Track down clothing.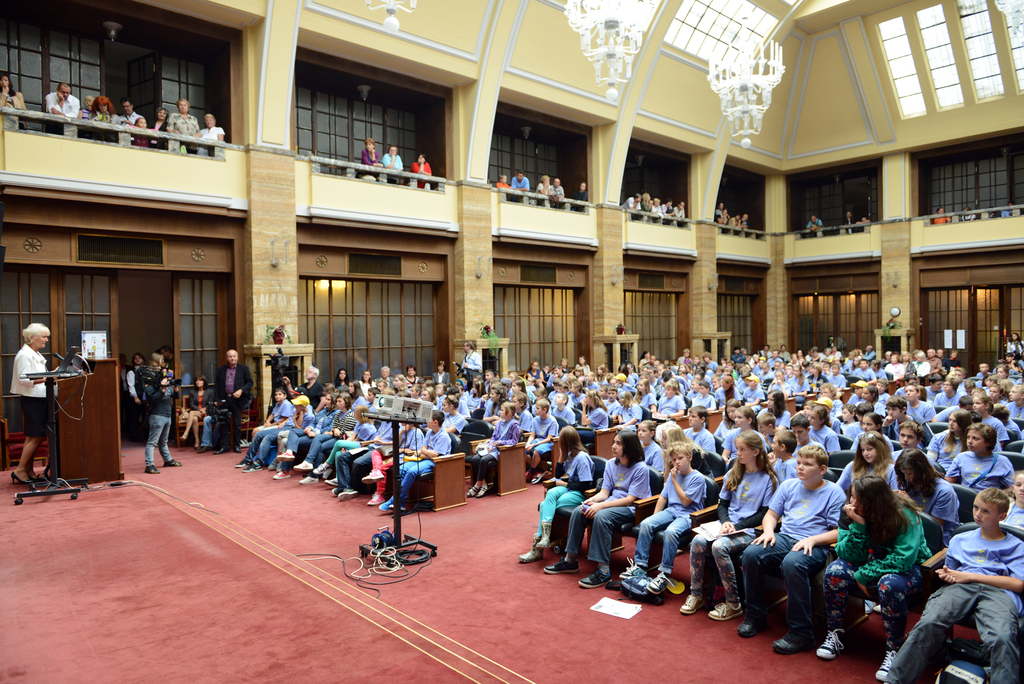
Tracked to [1007,402,1023,425].
